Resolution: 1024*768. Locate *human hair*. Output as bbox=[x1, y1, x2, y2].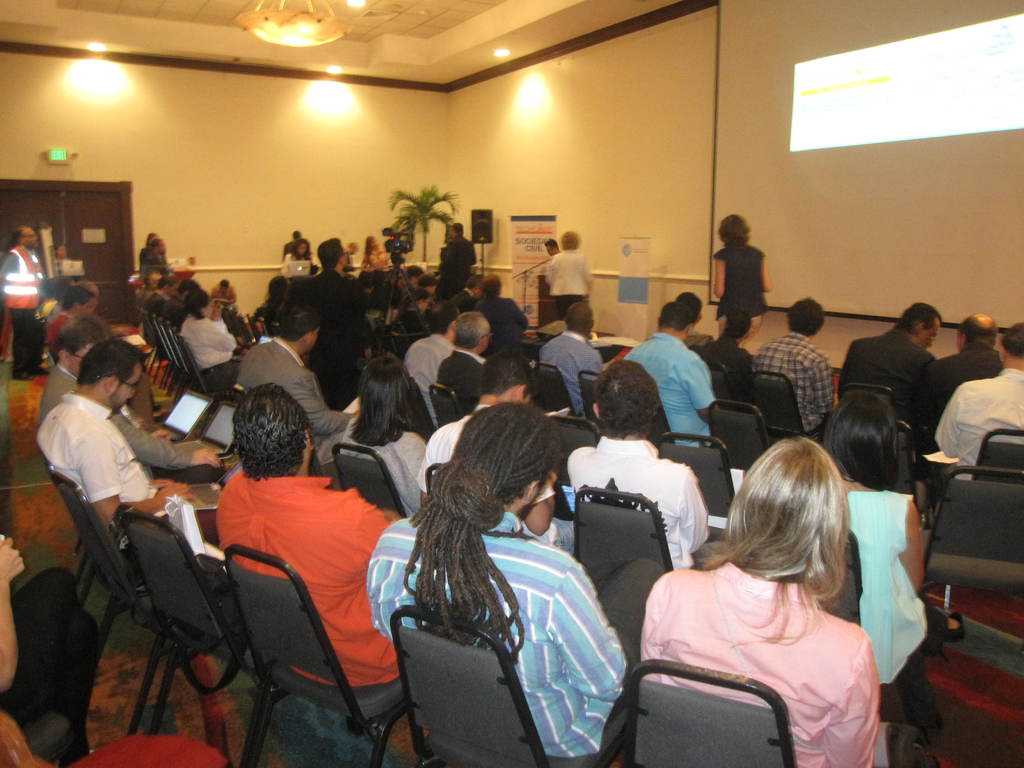
bbox=[182, 288, 210, 319].
